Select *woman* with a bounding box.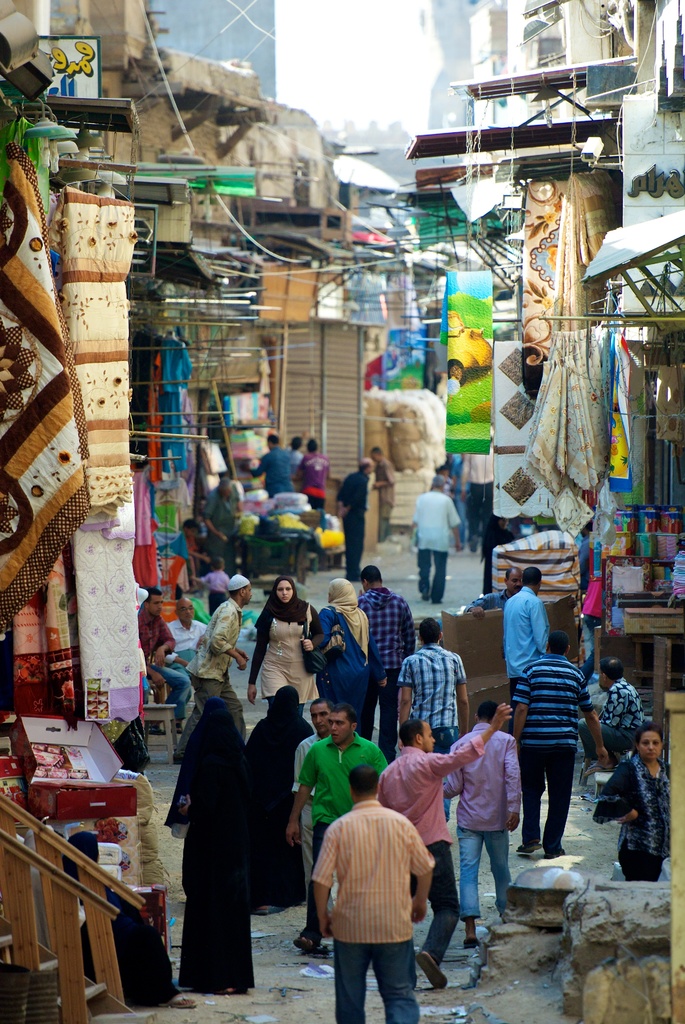
248 680 311 913.
